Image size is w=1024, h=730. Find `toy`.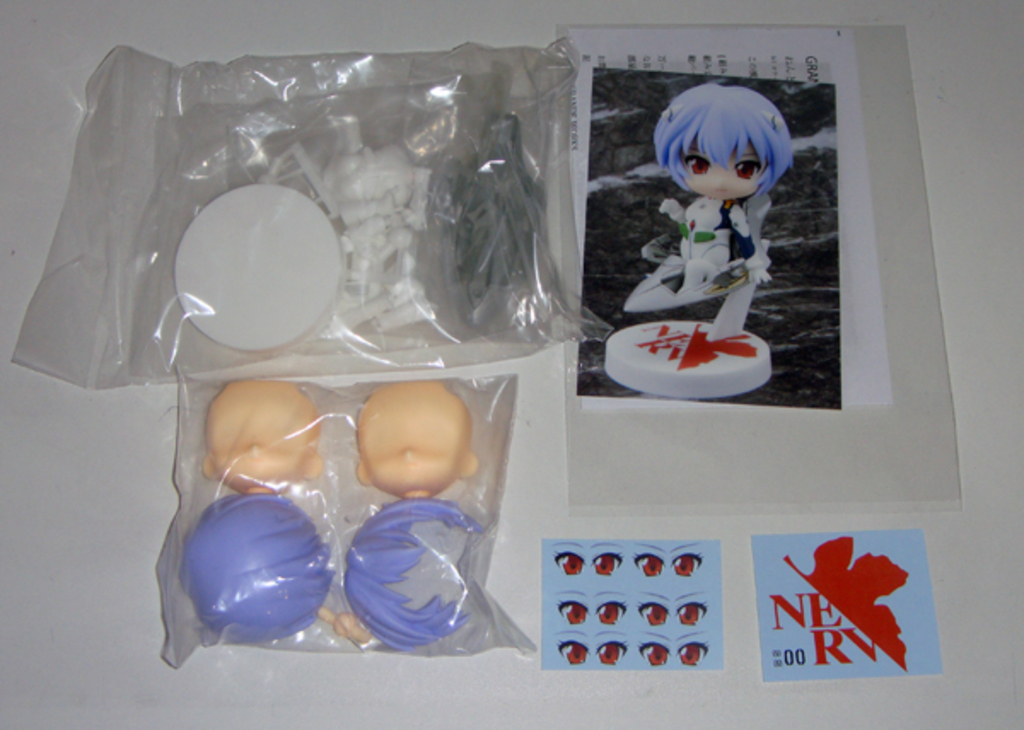
(172,177,341,353).
